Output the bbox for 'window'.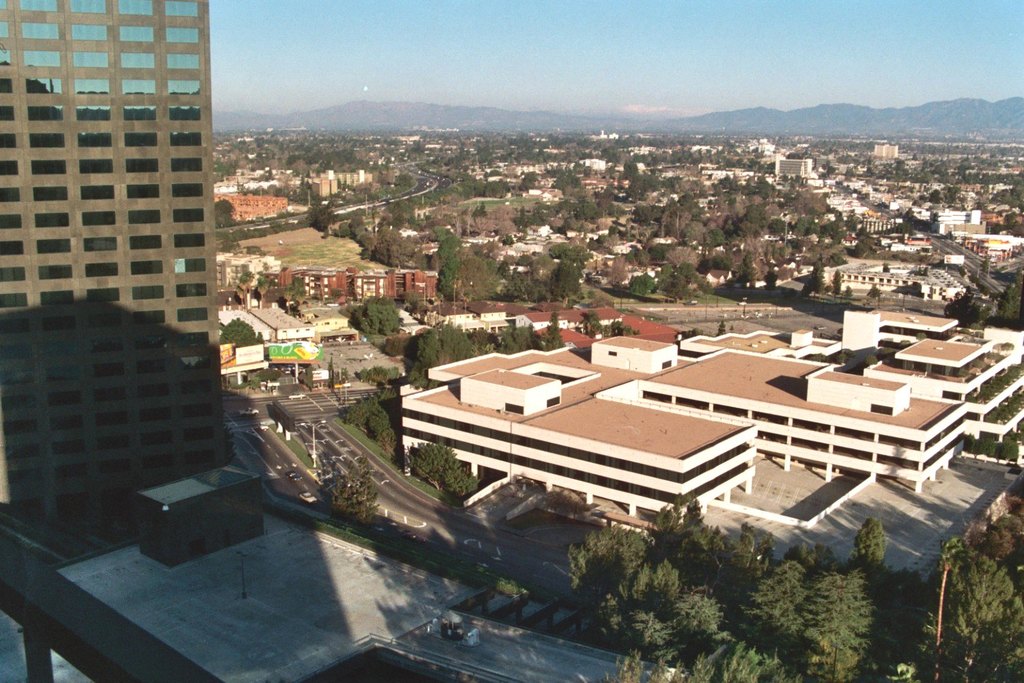
BBox(167, 53, 202, 70).
